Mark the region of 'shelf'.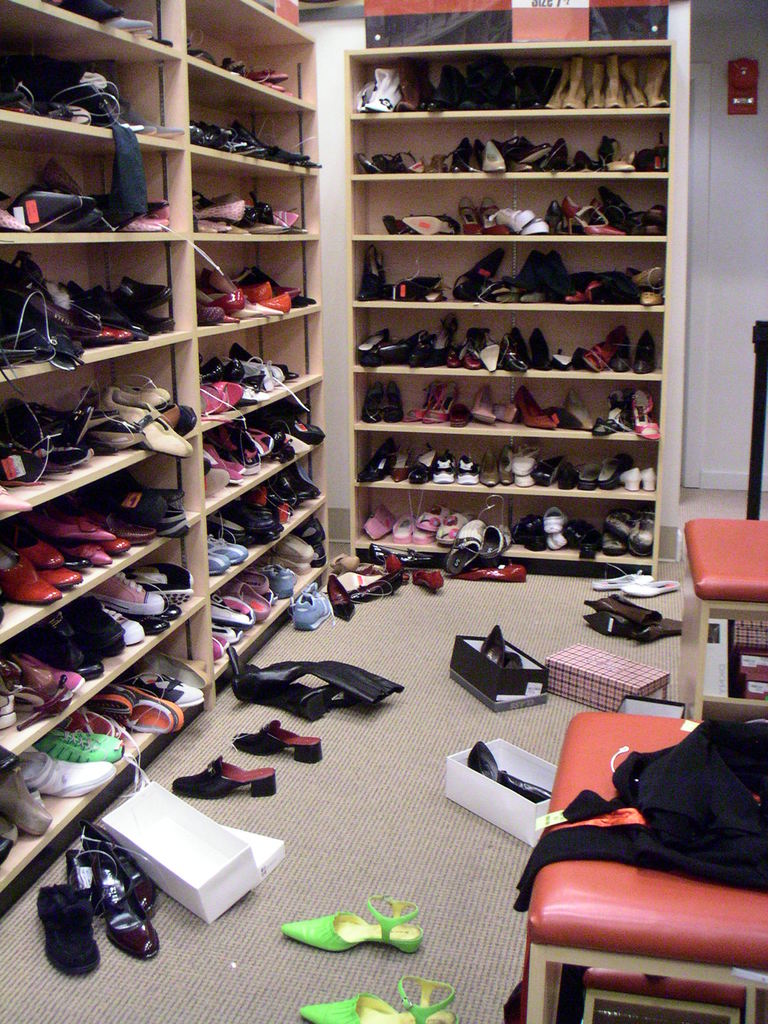
Region: (left=0, top=600, right=209, bottom=904).
